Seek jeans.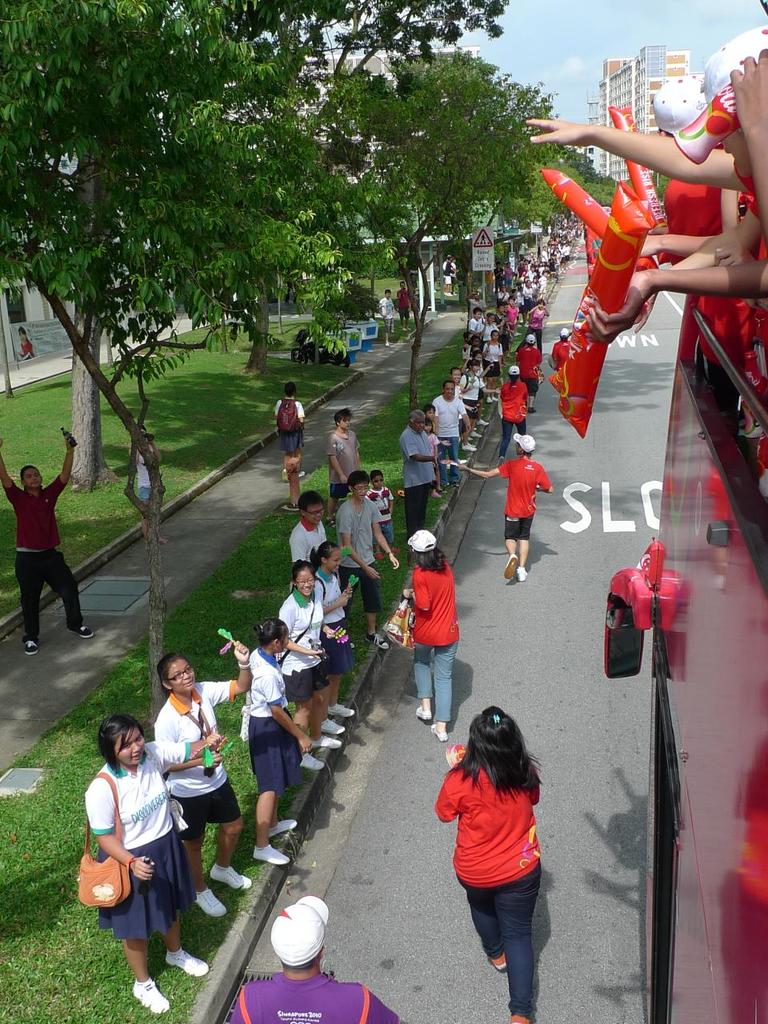
l=415, t=642, r=459, b=729.
